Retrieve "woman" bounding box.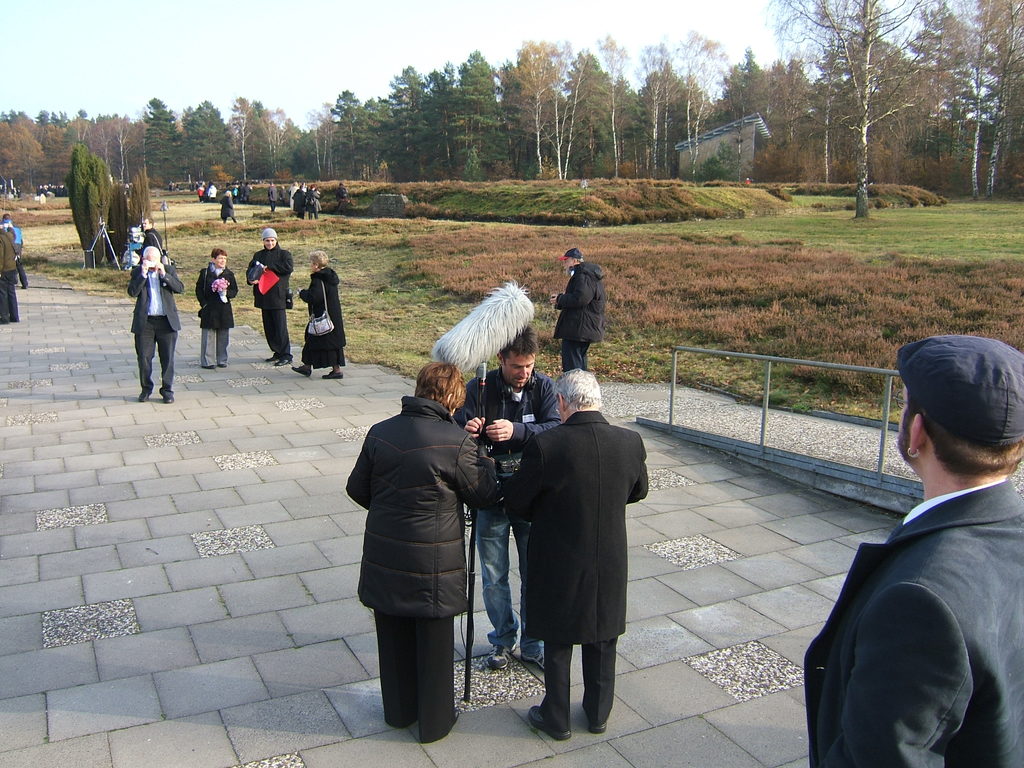
Bounding box: box(194, 248, 238, 370).
